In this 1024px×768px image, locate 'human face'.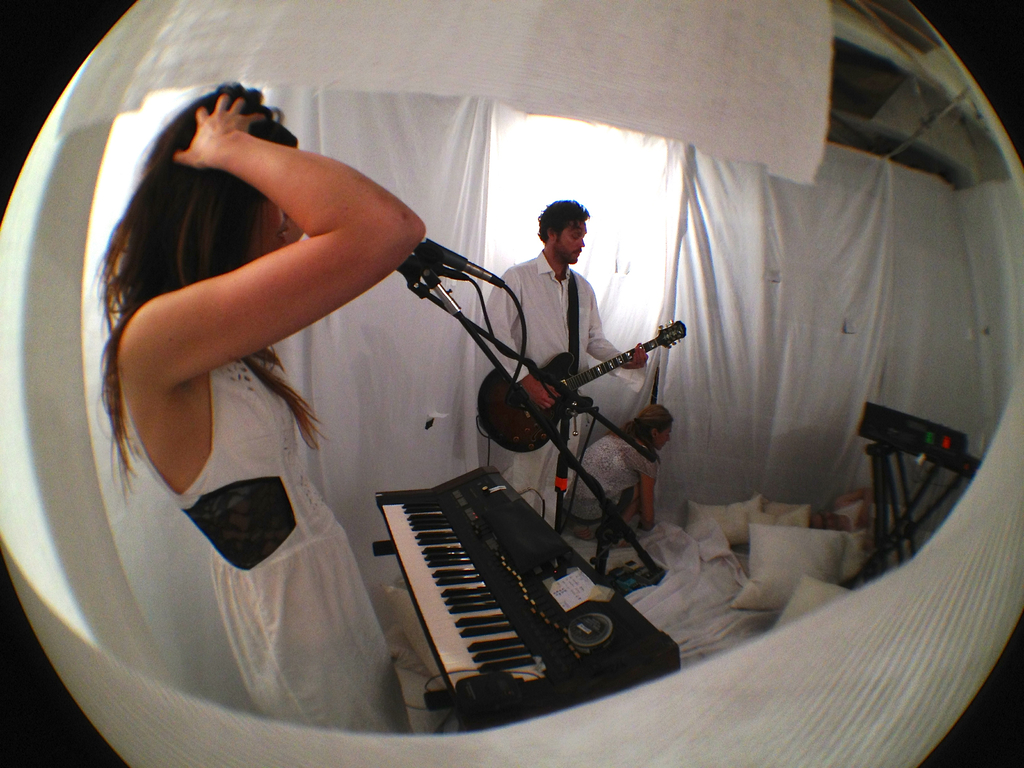
Bounding box: select_region(559, 224, 588, 262).
